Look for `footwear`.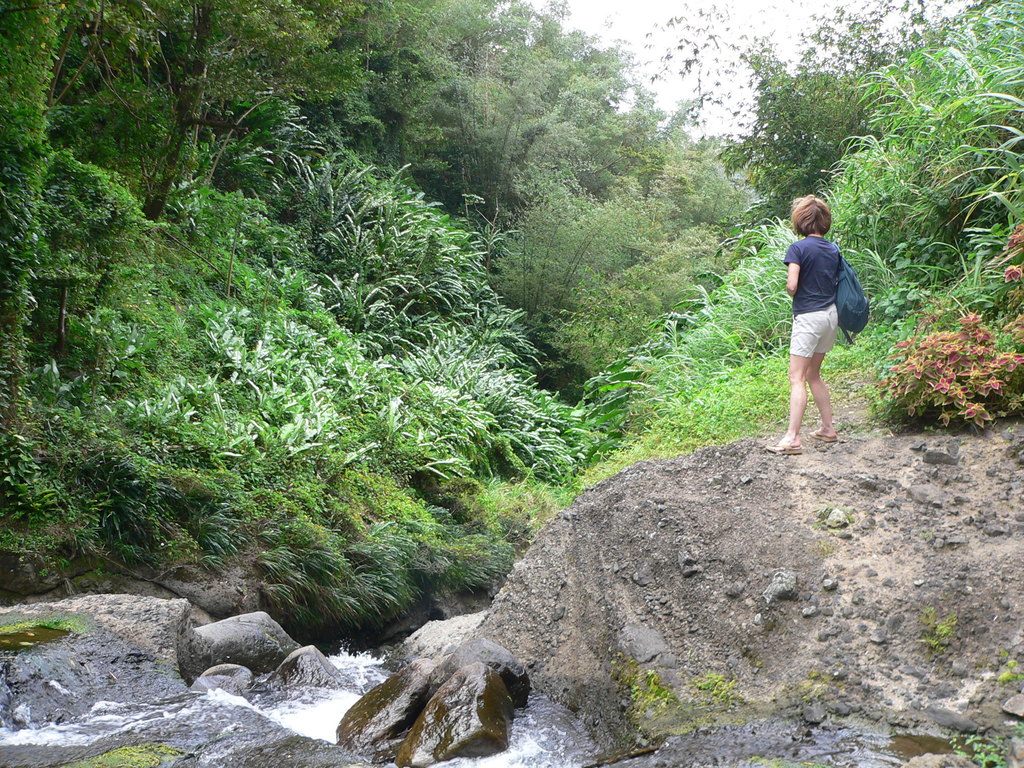
Found: (808, 427, 838, 444).
